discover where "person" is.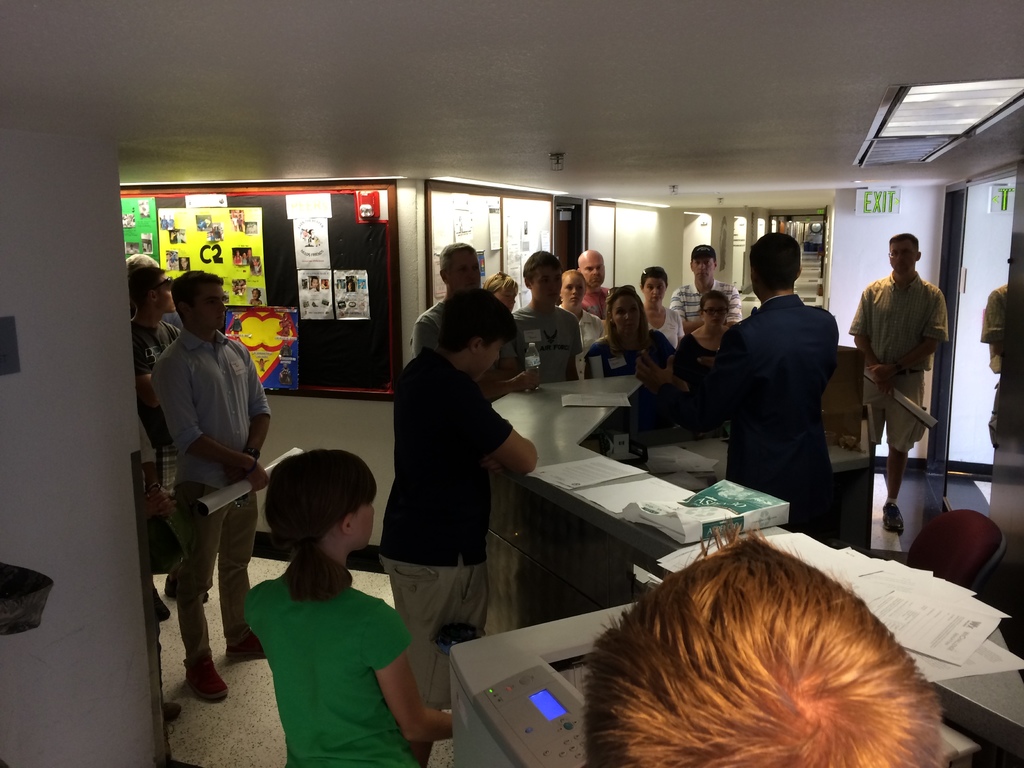
Discovered at [x1=129, y1=256, x2=202, y2=600].
